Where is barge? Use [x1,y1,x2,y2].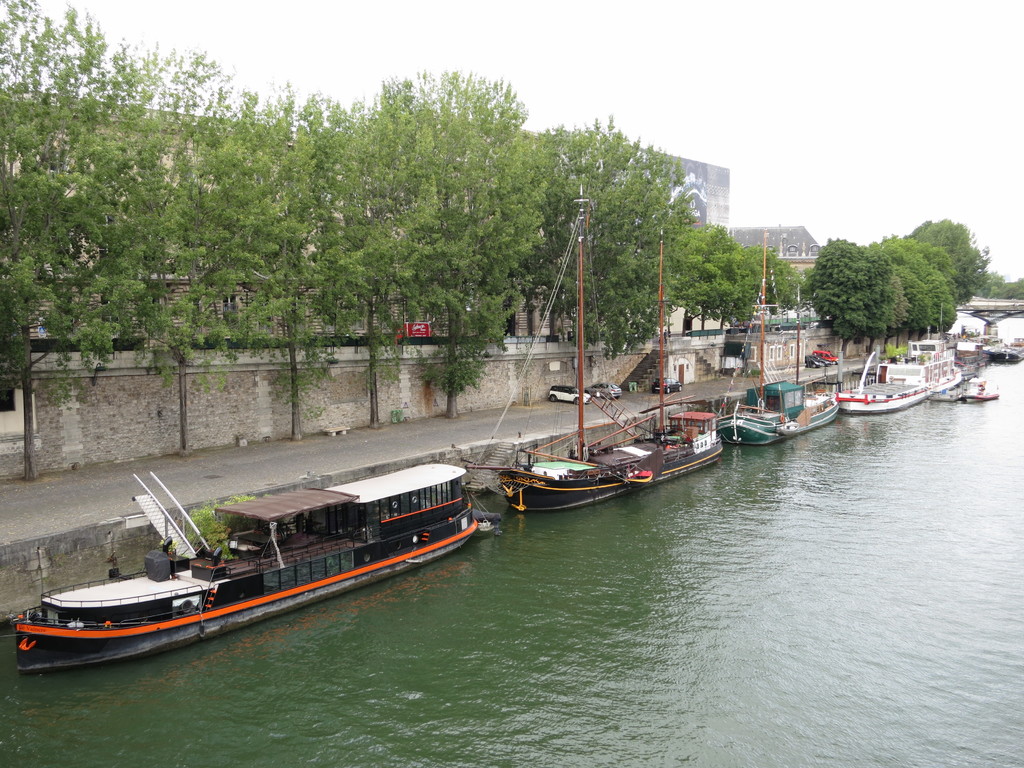
[15,461,500,670].
